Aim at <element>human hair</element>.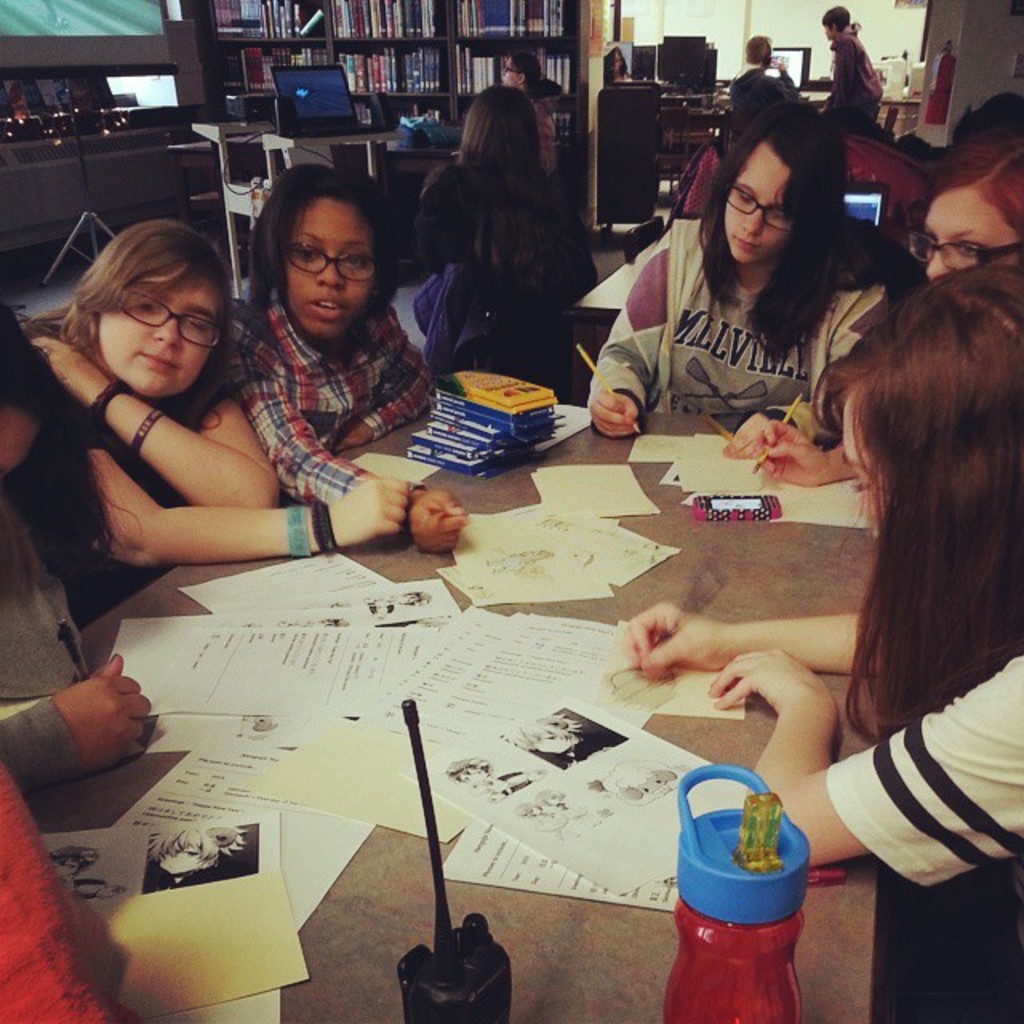
Aimed at rect(0, 302, 134, 605).
